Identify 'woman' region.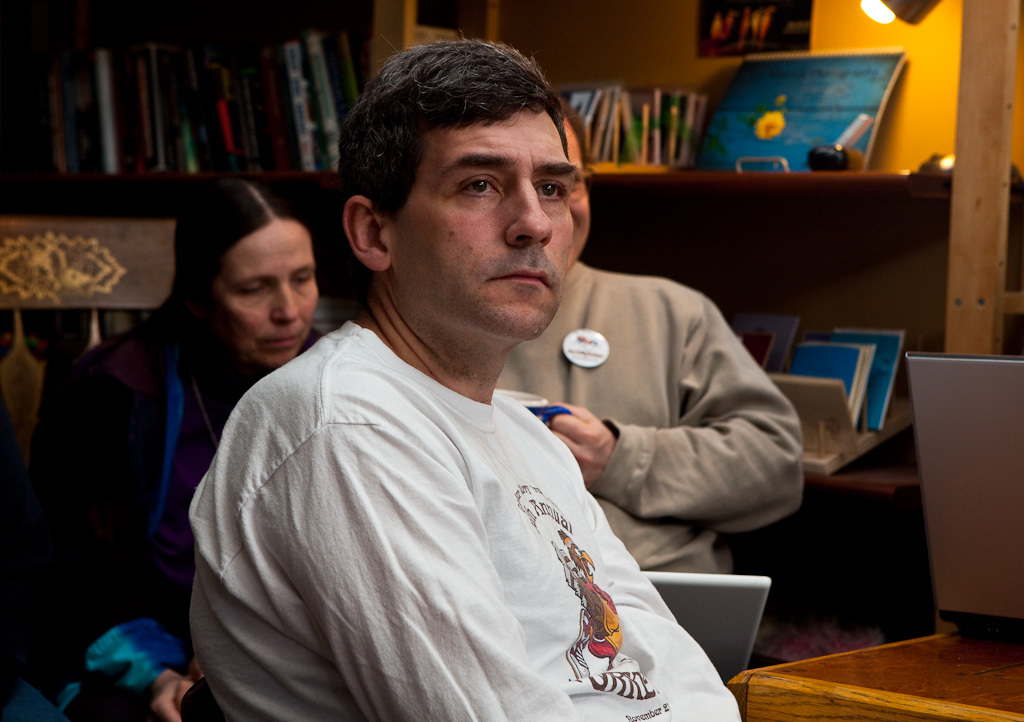
Region: [94, 187, 340, 608].
